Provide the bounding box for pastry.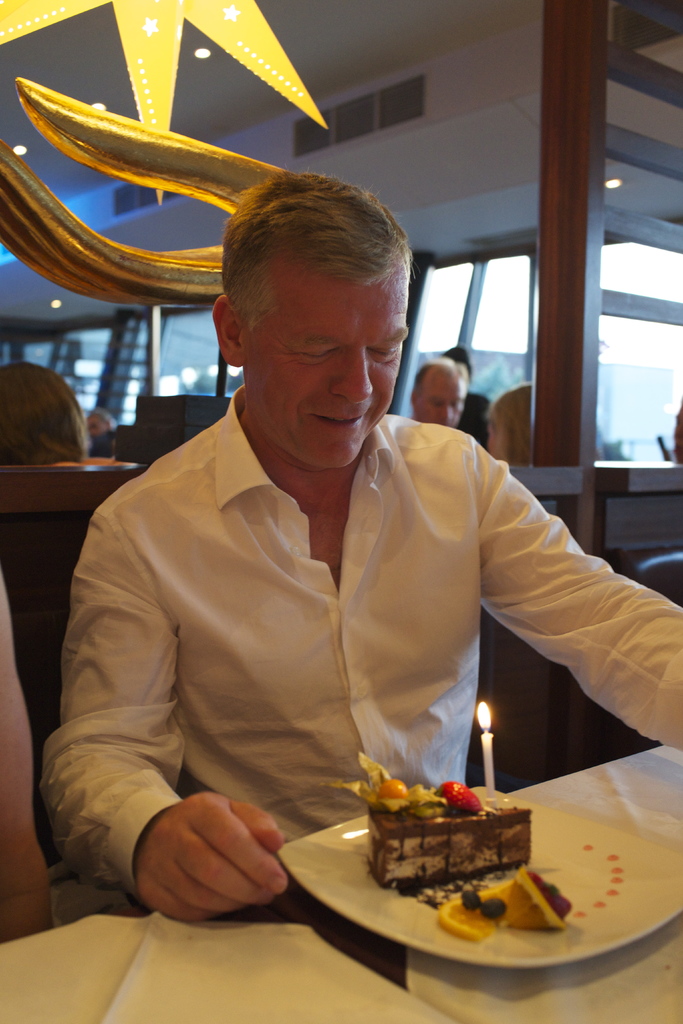
(362,776,529,911).
